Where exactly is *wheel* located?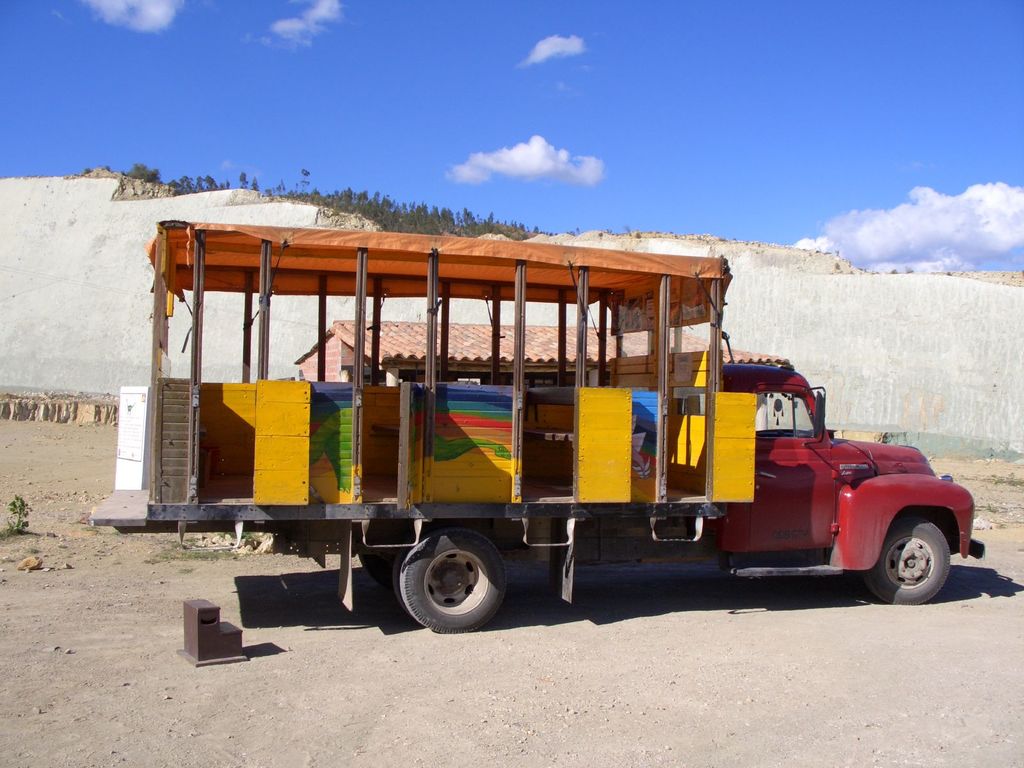
Its bounding box is box(838, 516, 950, 610).
